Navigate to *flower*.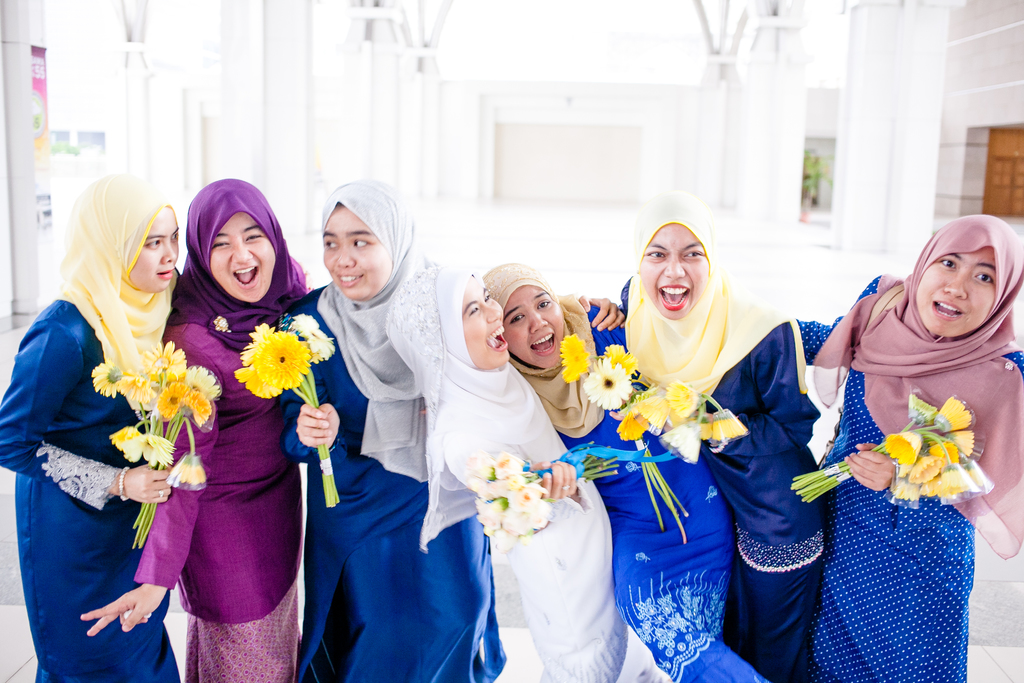
Navigation target: box(662, 419, 703, 460).
